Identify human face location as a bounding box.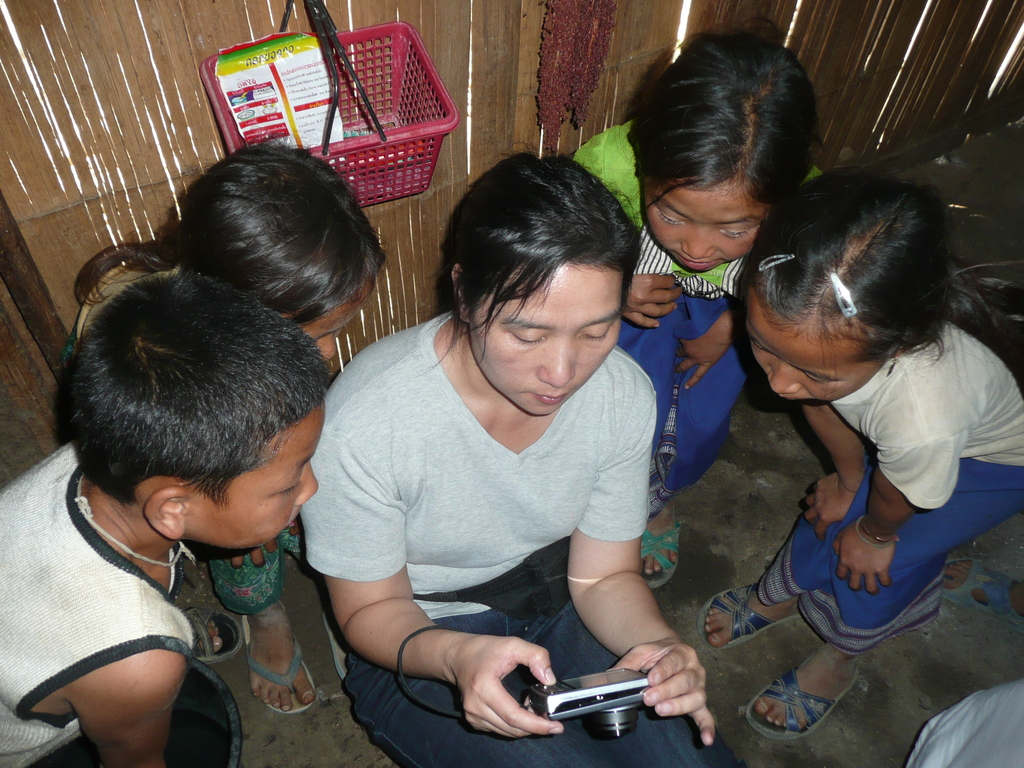
<bbox>296, 290, 374, 359</bbox>.
